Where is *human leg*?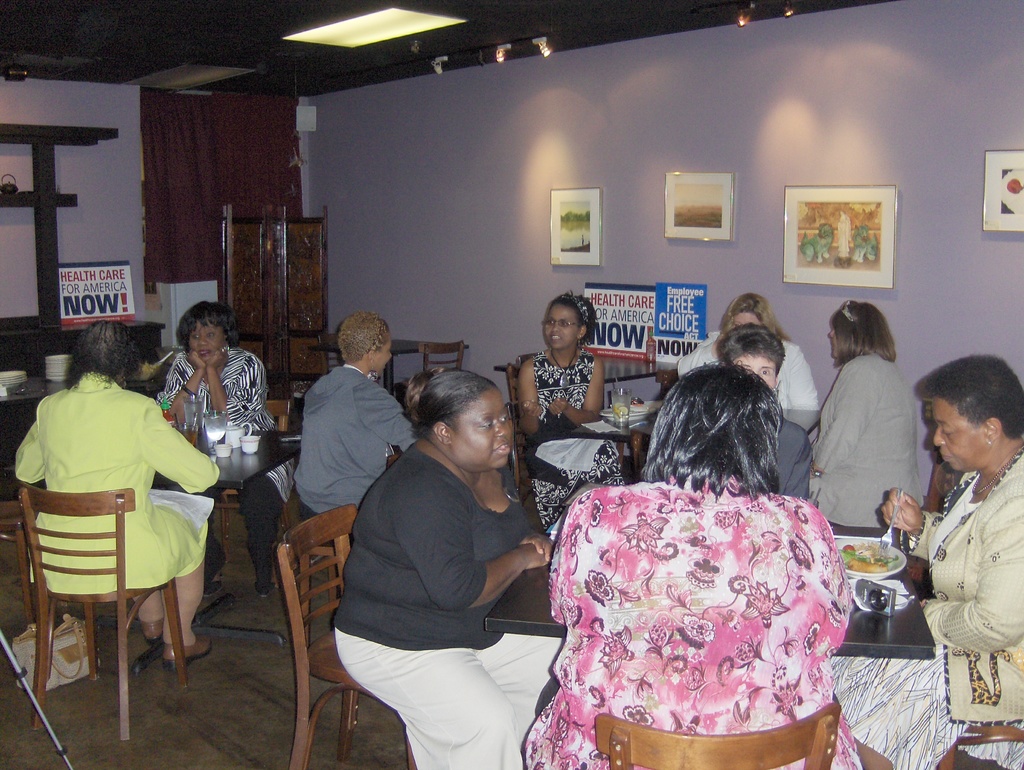
rect(337, 630, 514, 769).
